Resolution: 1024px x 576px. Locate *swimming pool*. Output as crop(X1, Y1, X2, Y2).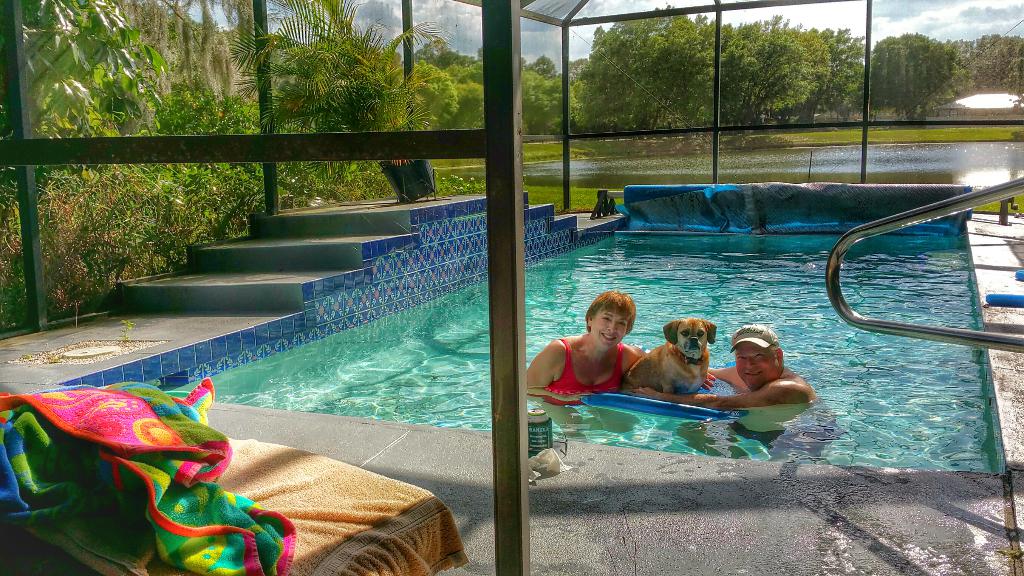
crop(92, 197, 1023, 516).
